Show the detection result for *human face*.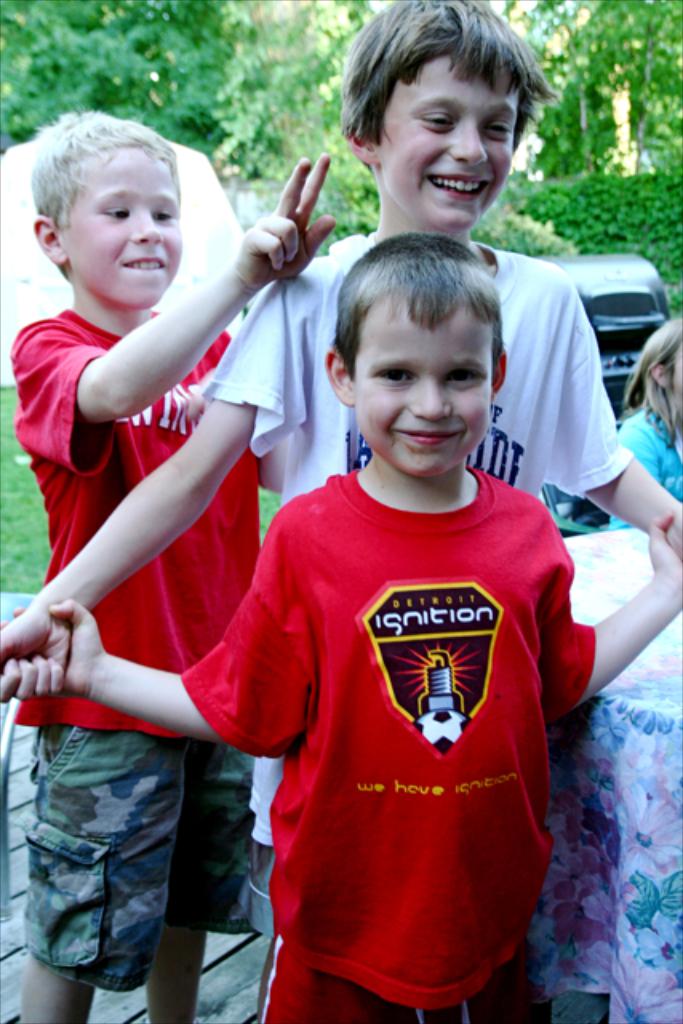
[left=371, top=53, right=509, bottom=229].
